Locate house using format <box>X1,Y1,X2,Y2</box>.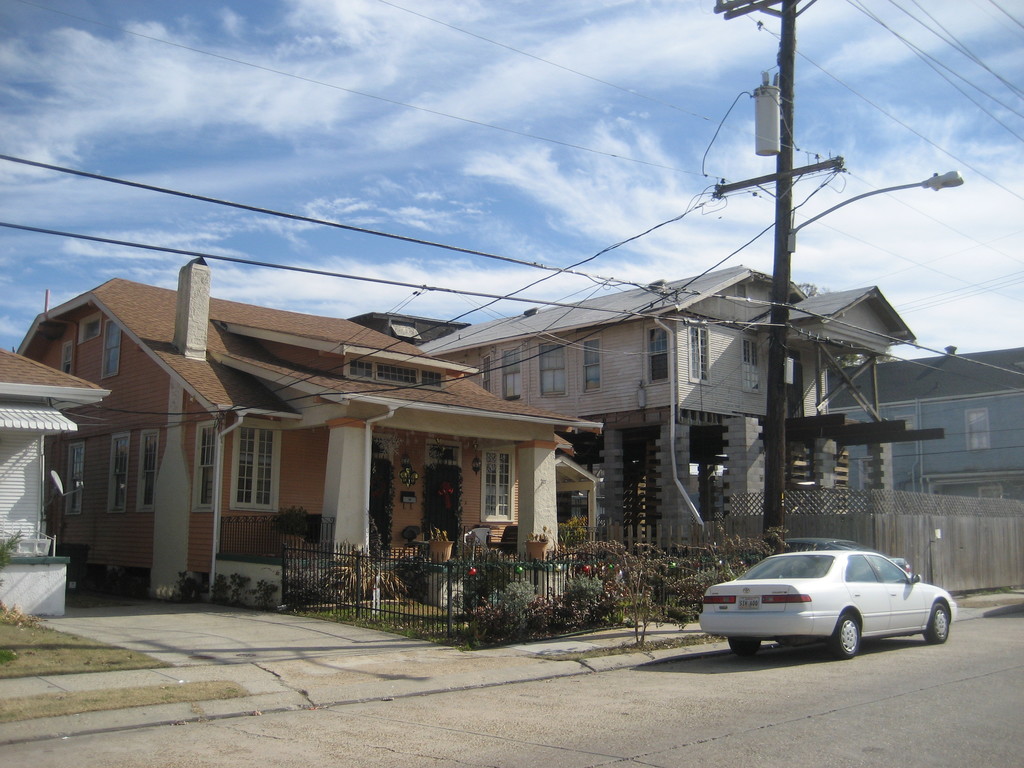
<box>404,262,918,568</box>.
